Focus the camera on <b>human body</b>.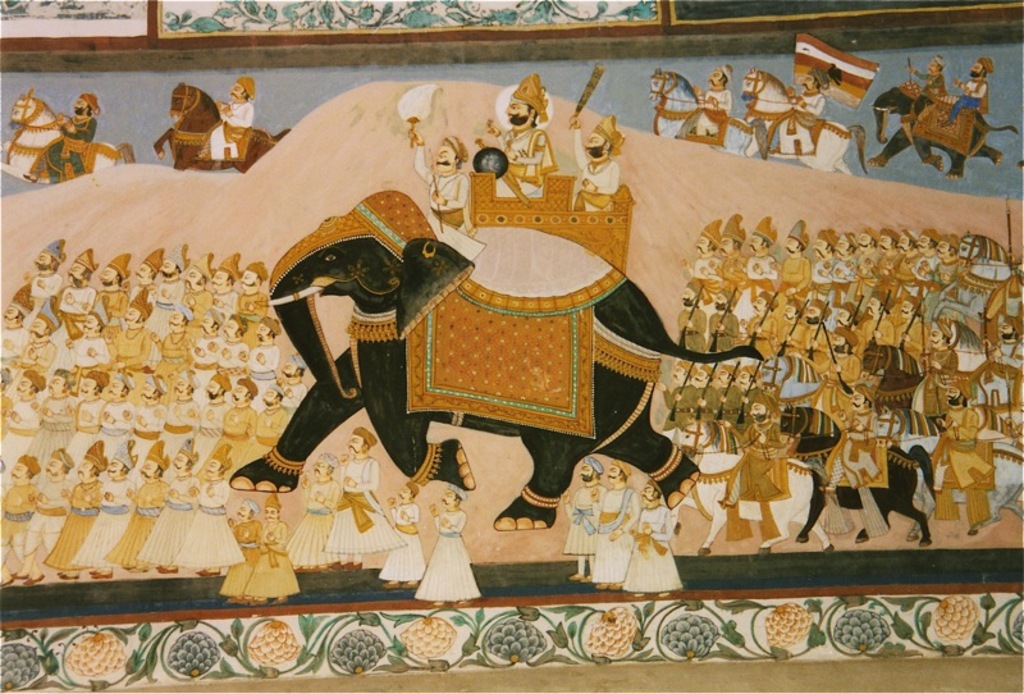
Focus region: bbox=[916, 55, 943, 97].
